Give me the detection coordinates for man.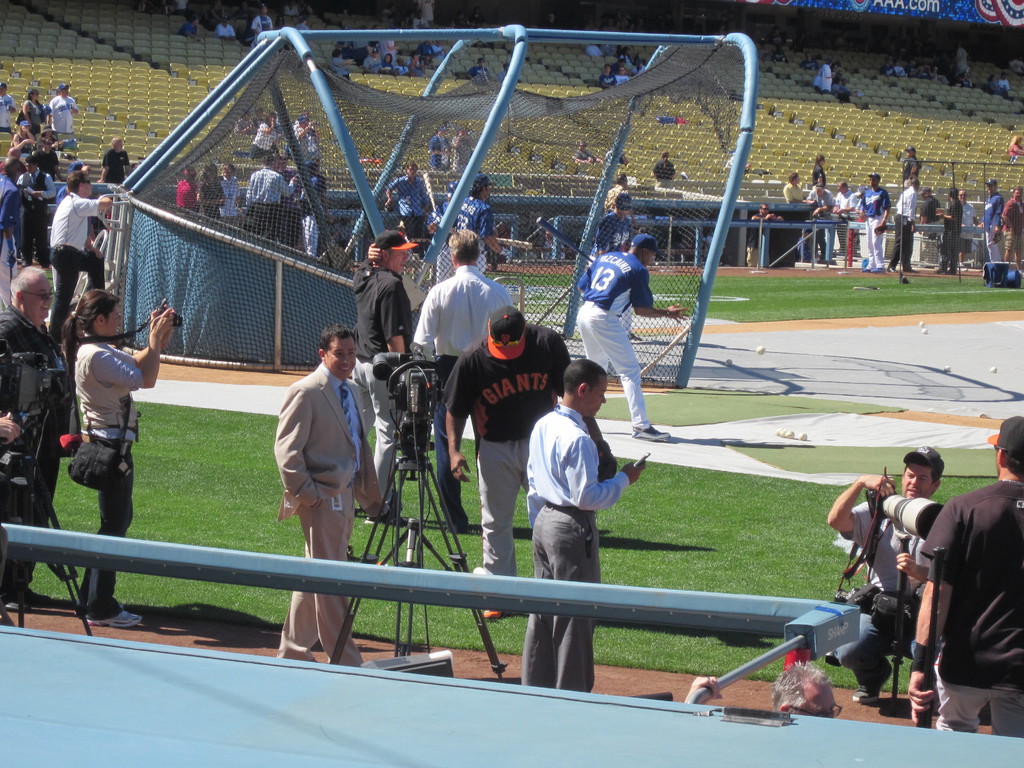
rect(936, 189, 964, 276).
